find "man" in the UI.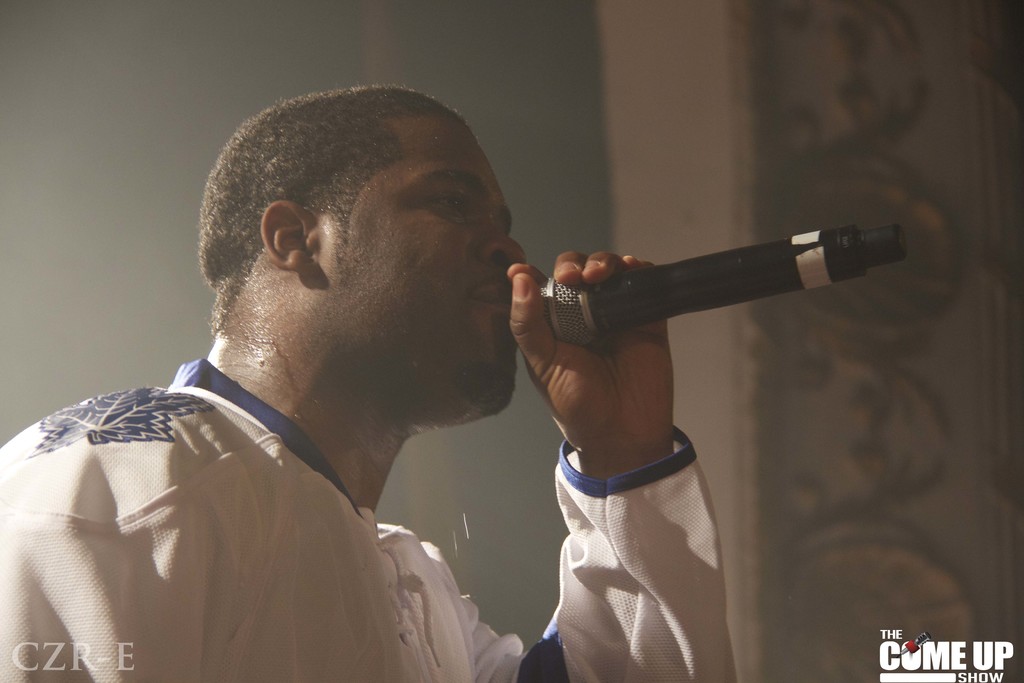
UI element at x1=0 y1=82 x2=739 y2=682.
